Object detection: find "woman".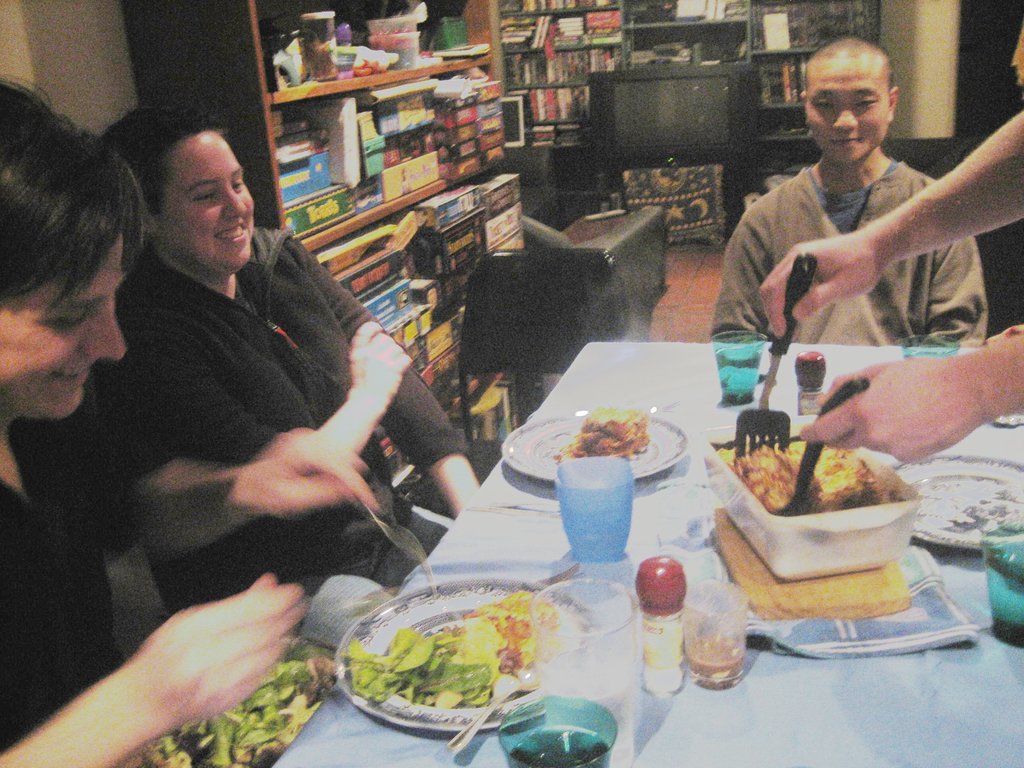
box(96, 103, 474, 623).
